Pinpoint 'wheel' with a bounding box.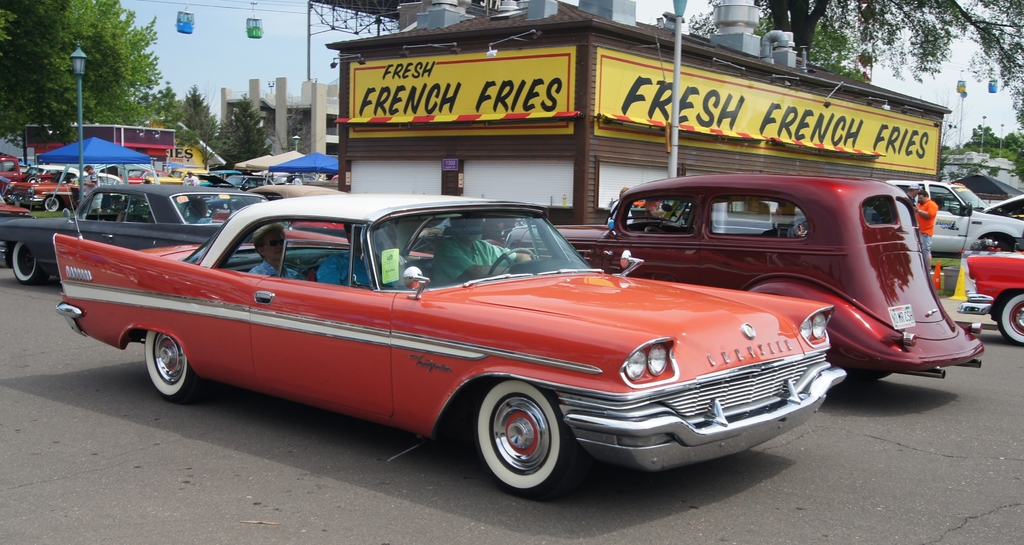
x1=488, y1=246, x2=541, y2=279.
